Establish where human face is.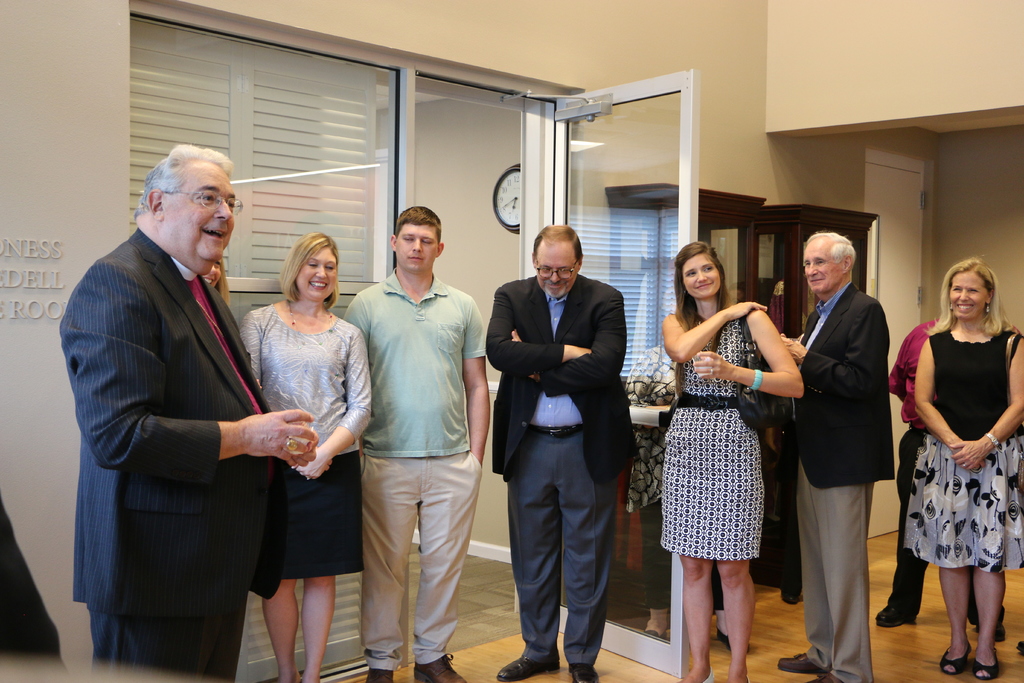
Established at Rect(683, 254, 718, 302).
